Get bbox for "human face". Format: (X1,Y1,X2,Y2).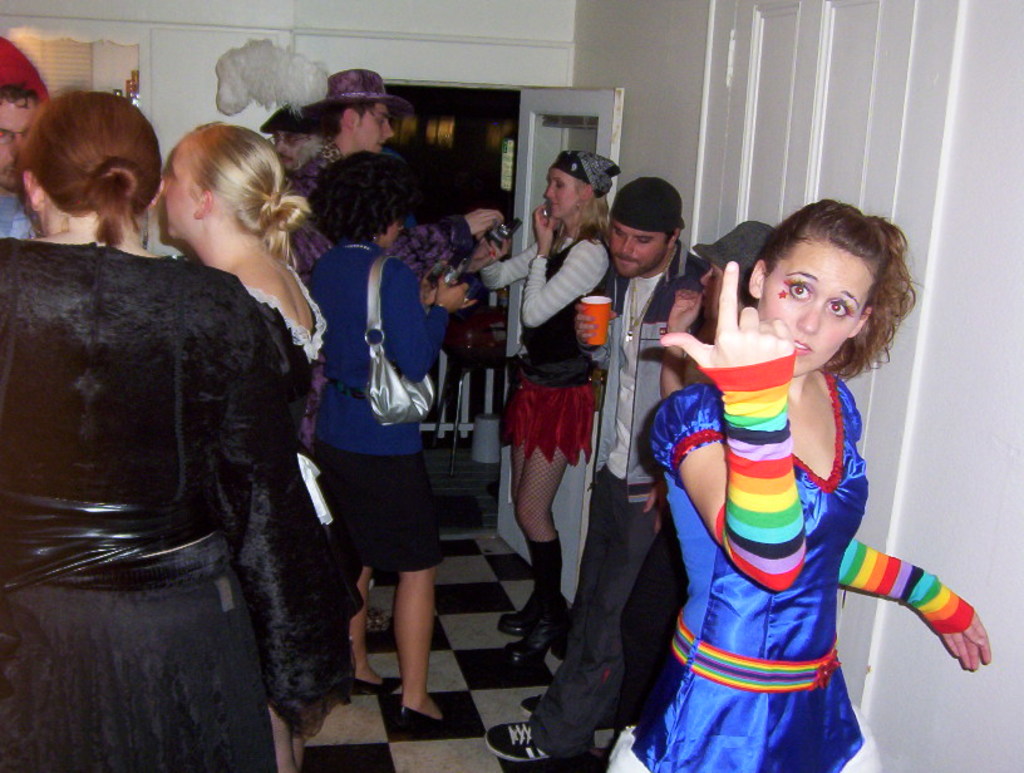
(543,166,586,218).
